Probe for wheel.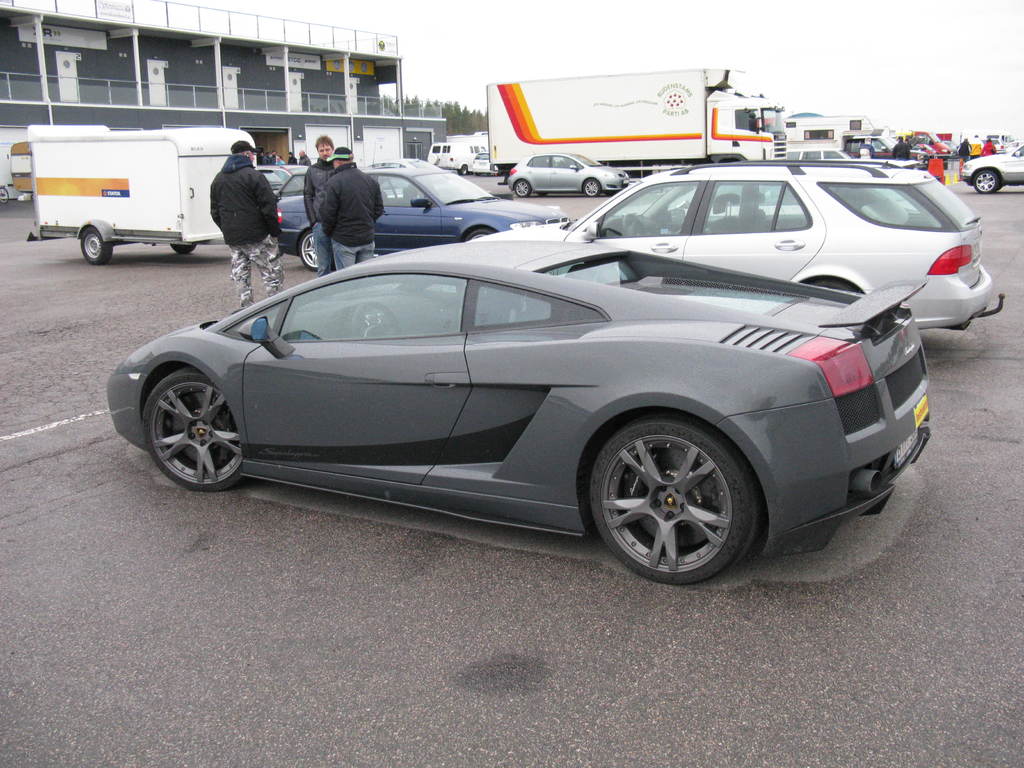
Probe result: Rect(459, 164, 467, 176).
